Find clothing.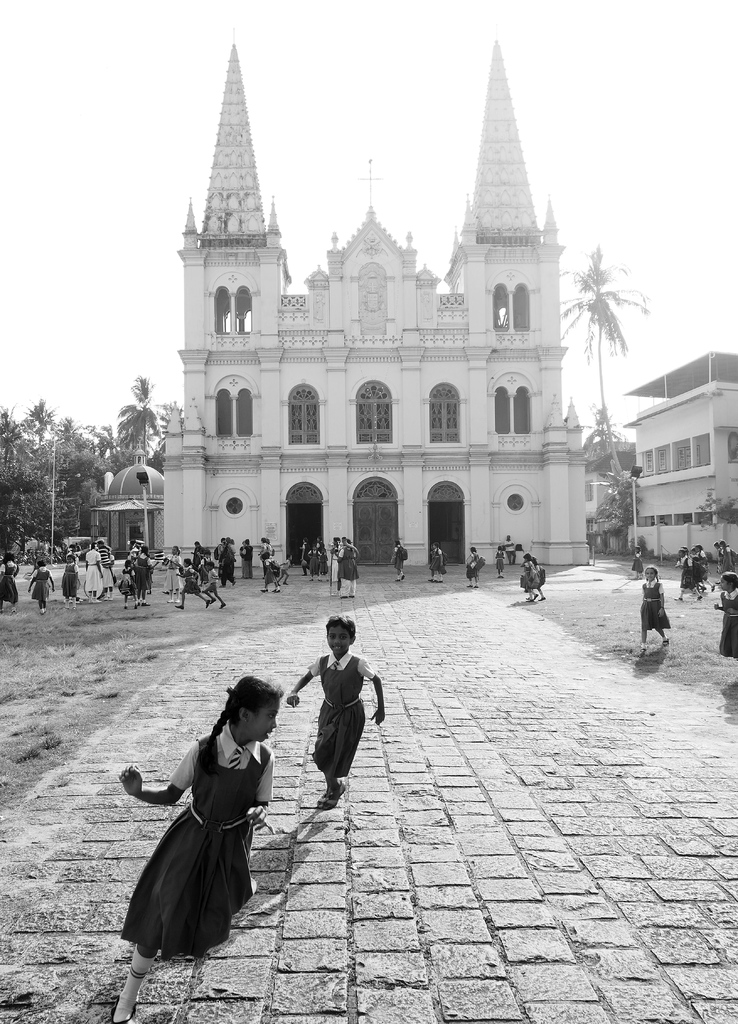
305:650:380:780.
